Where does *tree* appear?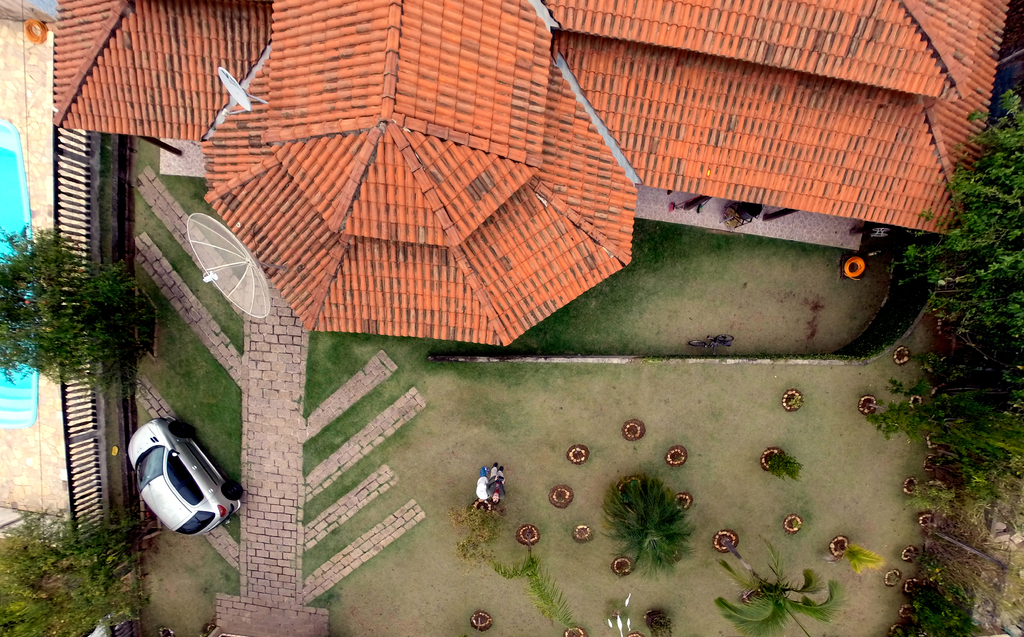
Appears at [712,536,848,636].
